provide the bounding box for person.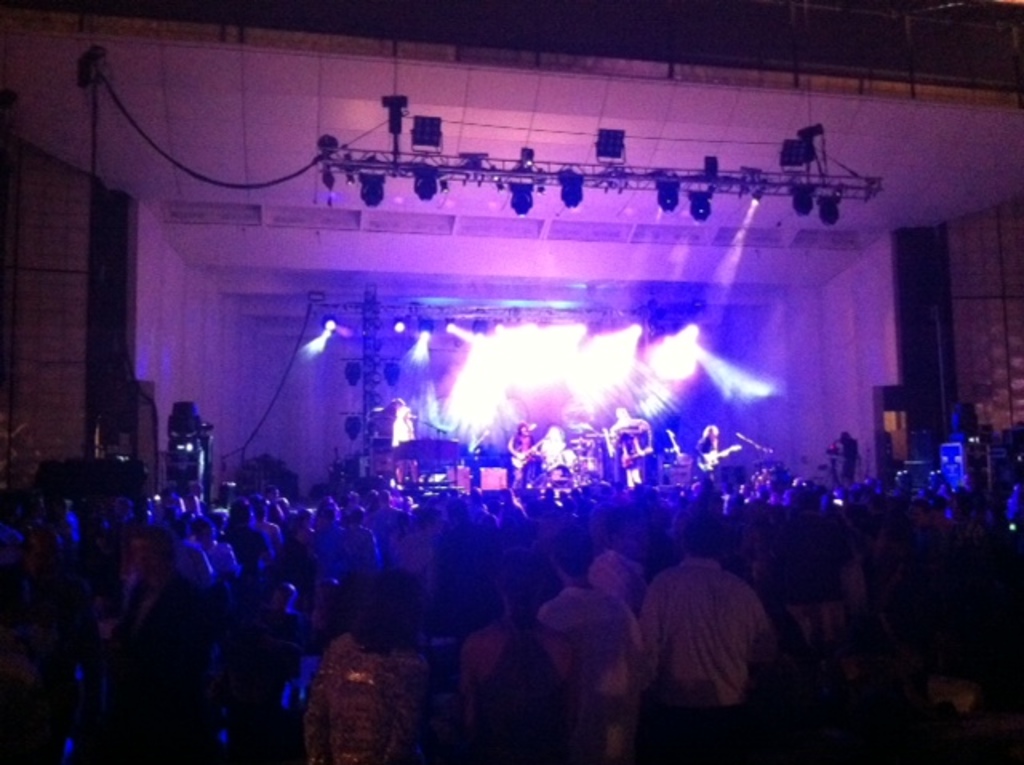
632:544:781:754.
